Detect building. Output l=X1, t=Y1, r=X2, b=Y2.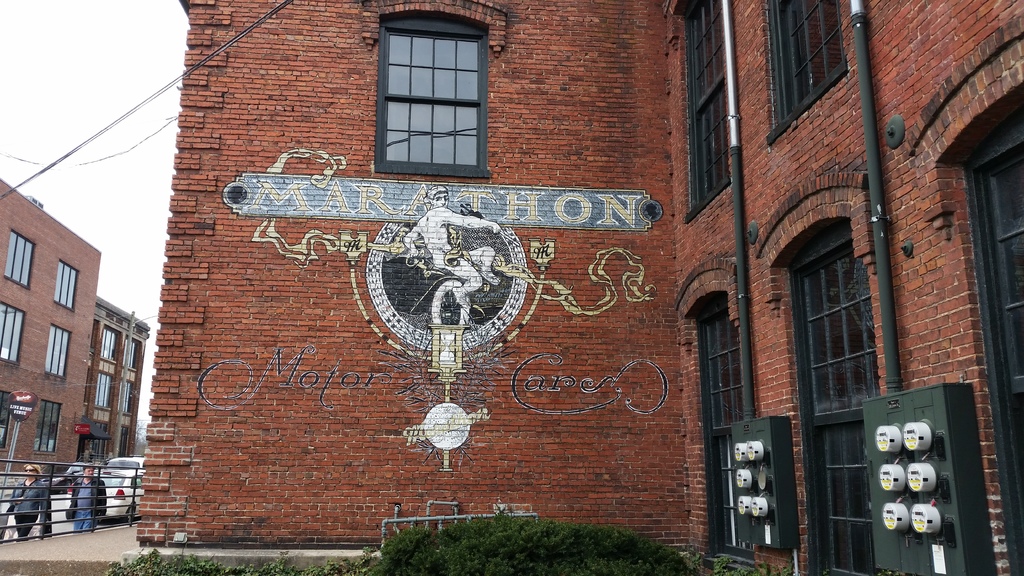
l=0, t=172, r=104, b=507.
